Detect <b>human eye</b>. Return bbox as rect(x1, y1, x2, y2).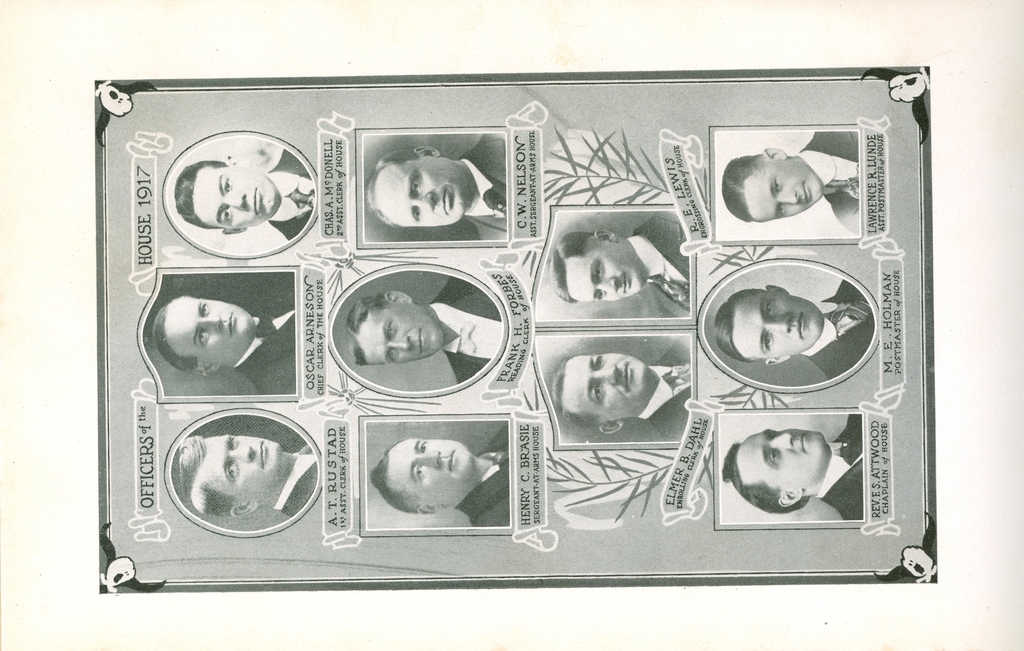
rect(766, 444, 780, 460).
